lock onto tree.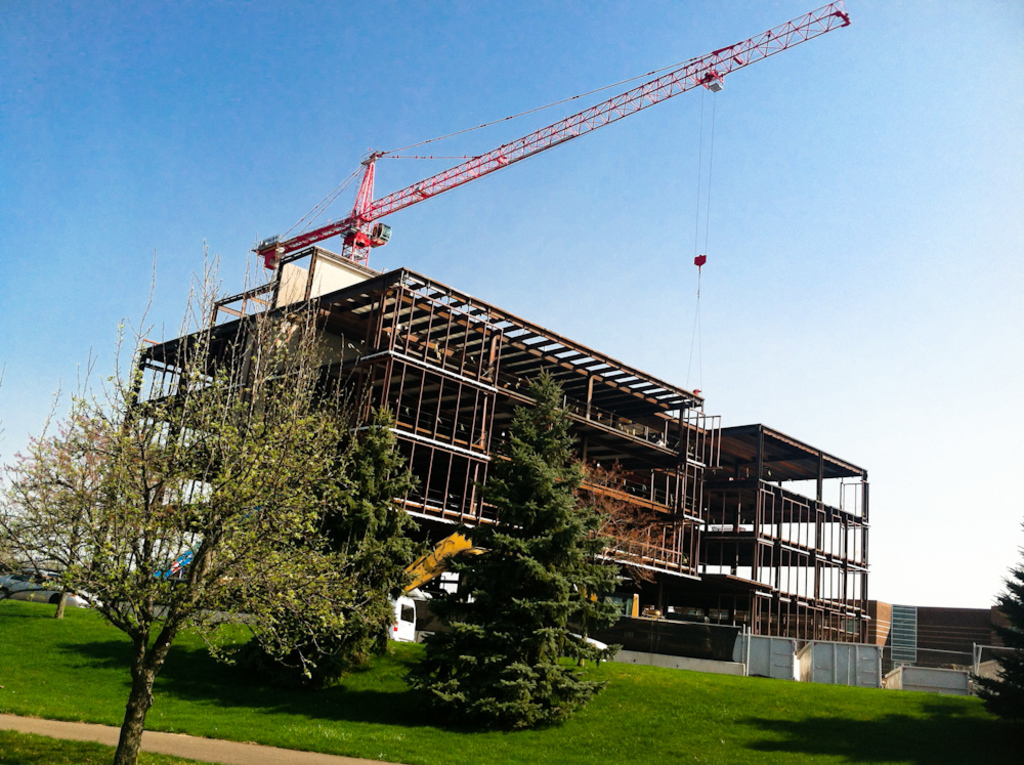
Locked: (258, 403, 433, 682).
